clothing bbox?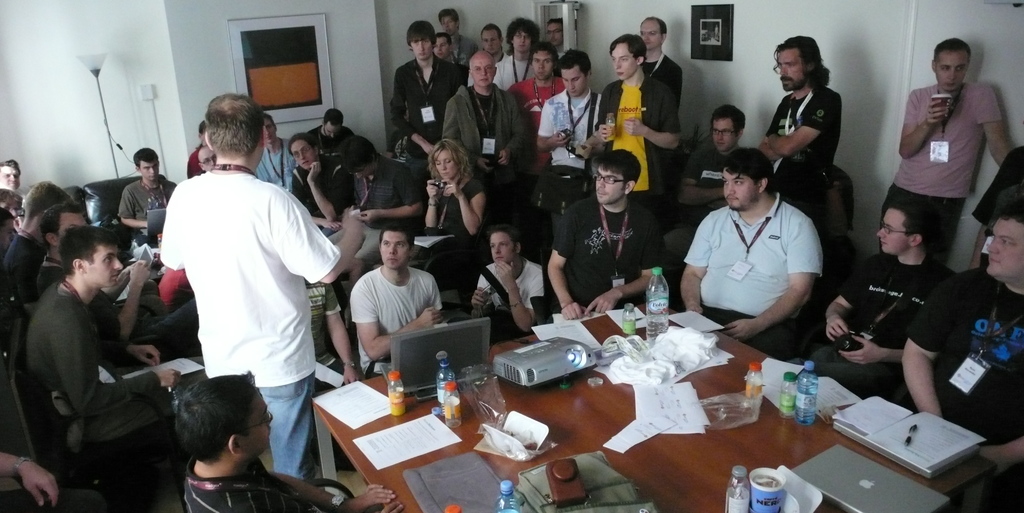
x1=811, y1=239, x2=957, y2=370
